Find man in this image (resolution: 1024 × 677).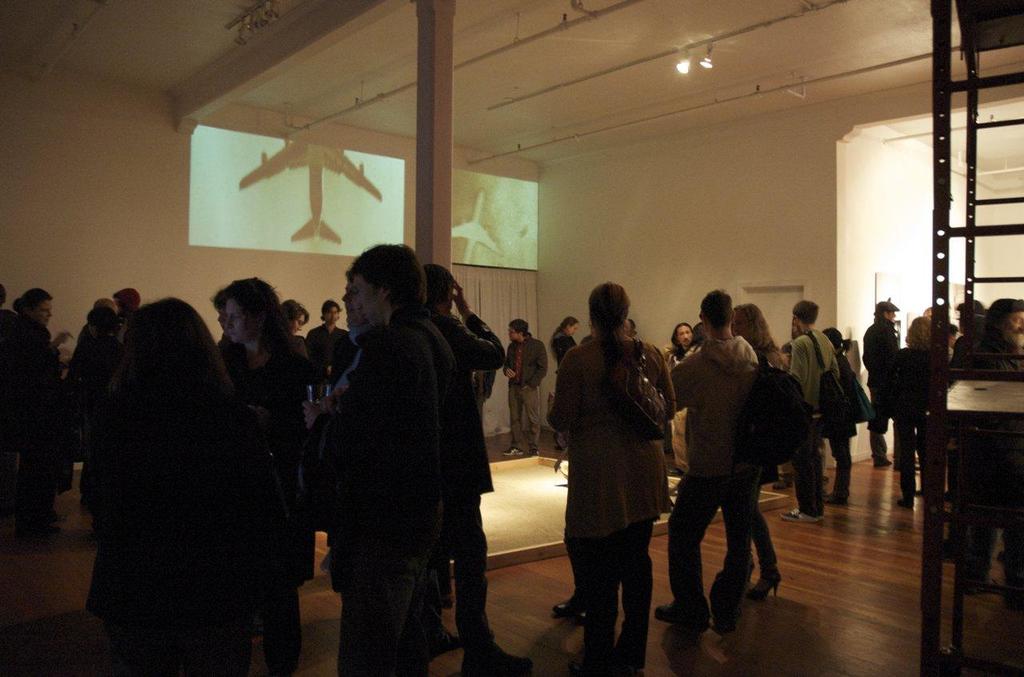
crop(286, 234, 439, 676).
